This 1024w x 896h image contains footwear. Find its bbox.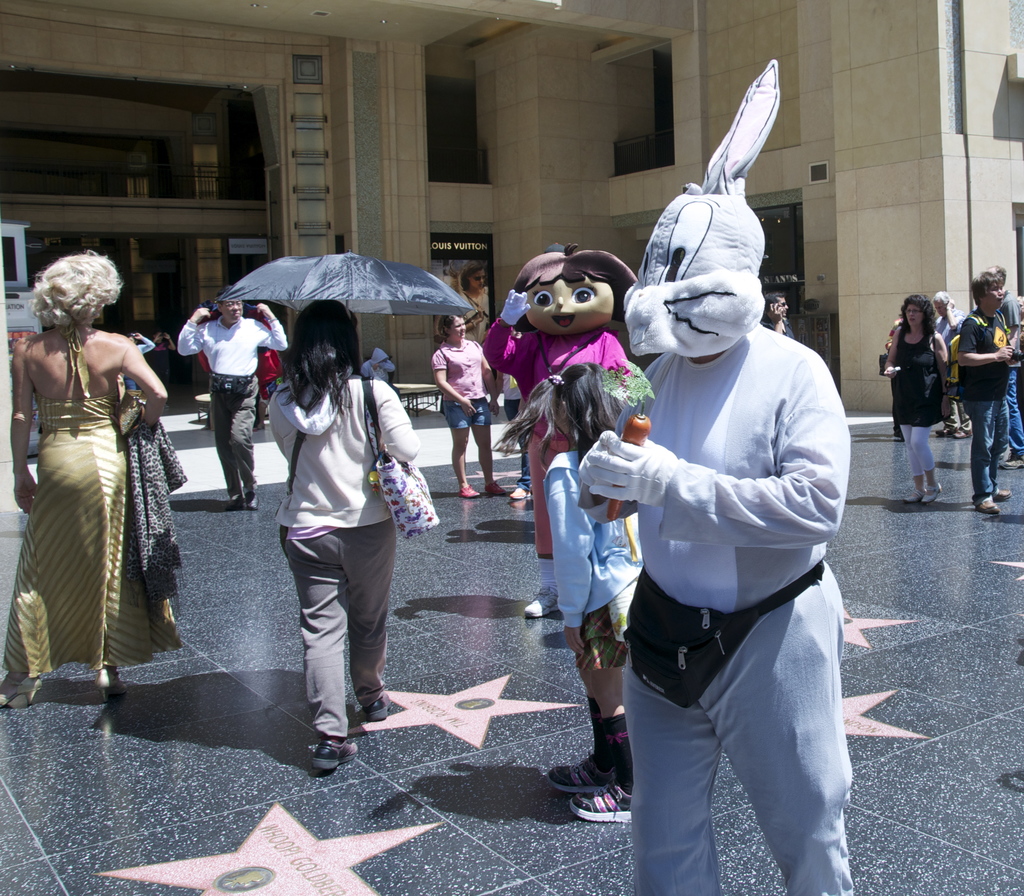
crop(358, 694, 391, 720).
